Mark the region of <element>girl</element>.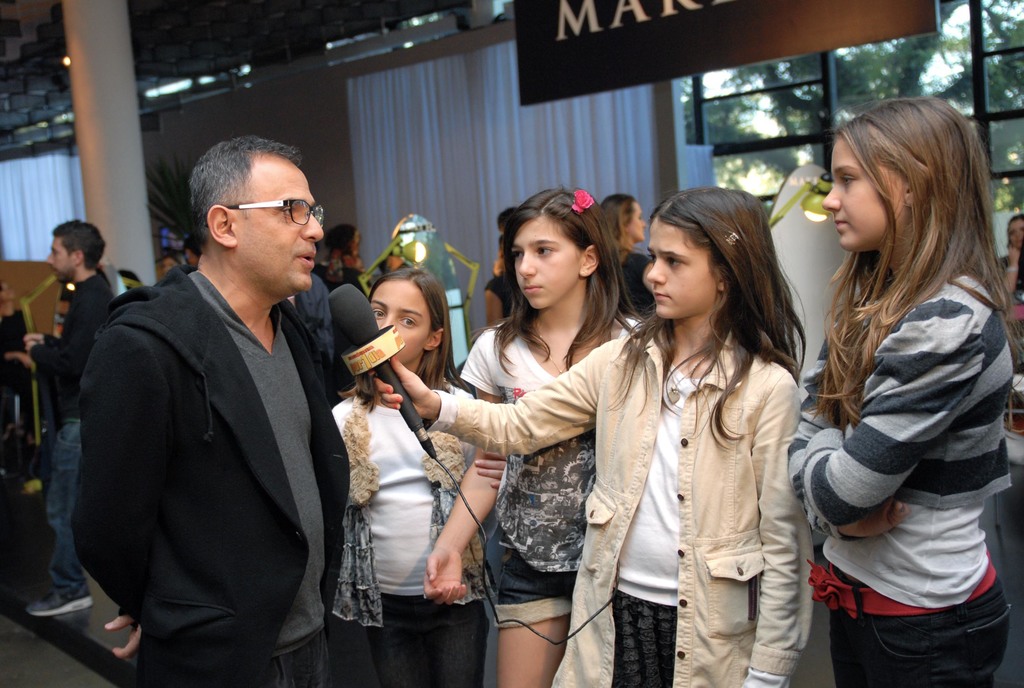
Region: pyautogui.locateOnScreen(790, 99, 1023, 687).
